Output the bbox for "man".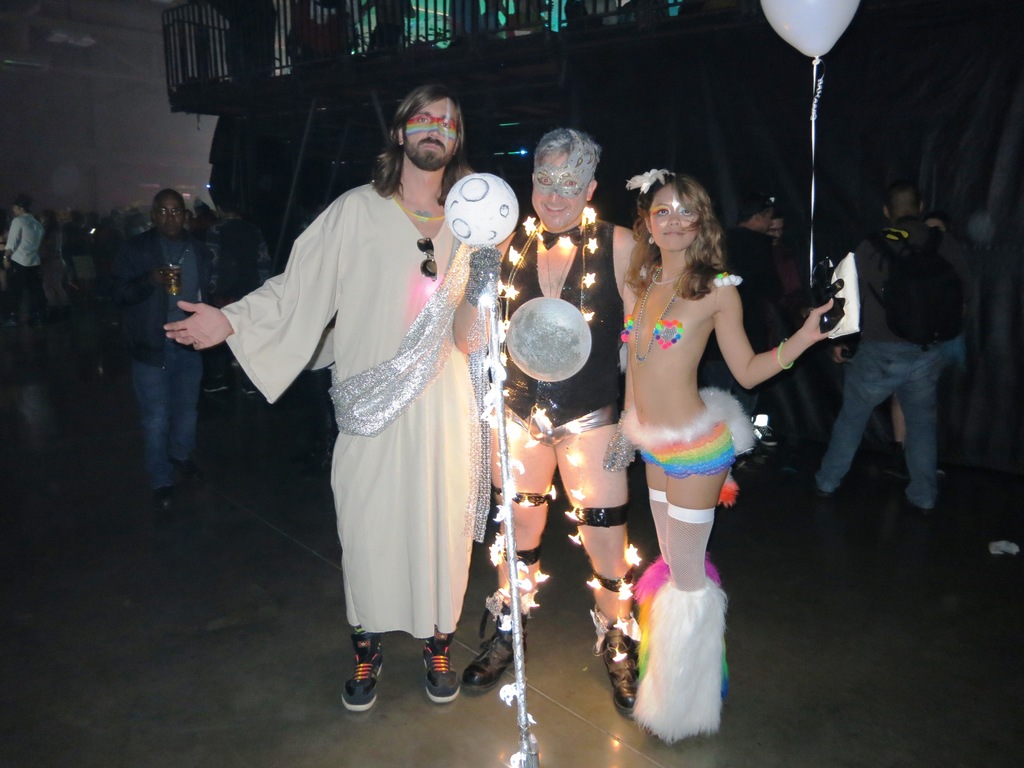
crop(202, 192, 272, 404).
